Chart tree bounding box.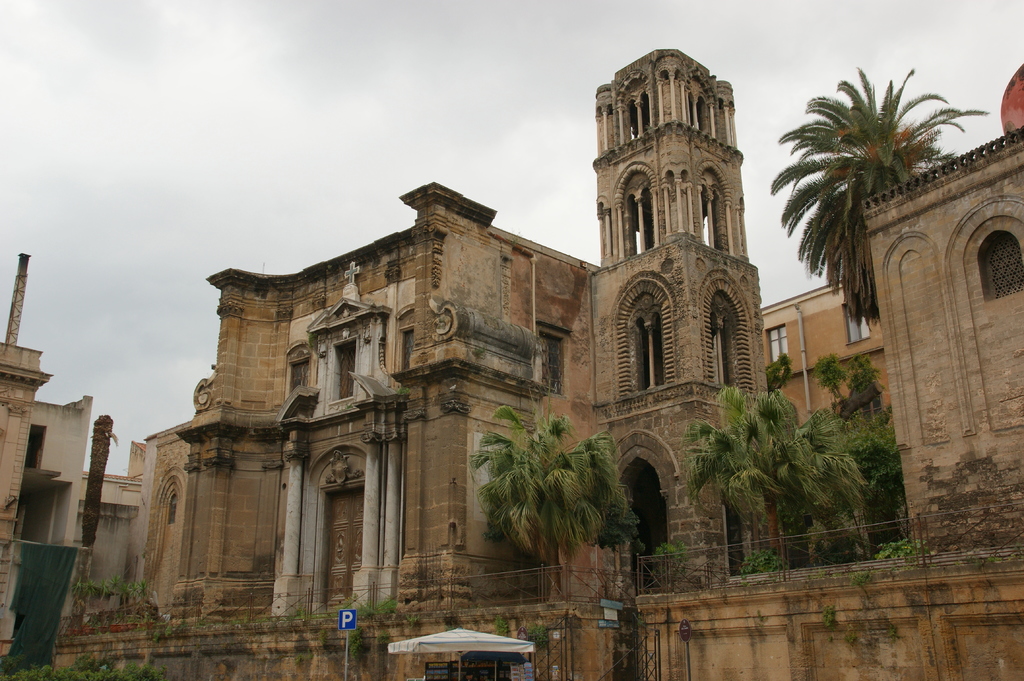
Charted: left=769, top=65, right=990, bottom=344.
